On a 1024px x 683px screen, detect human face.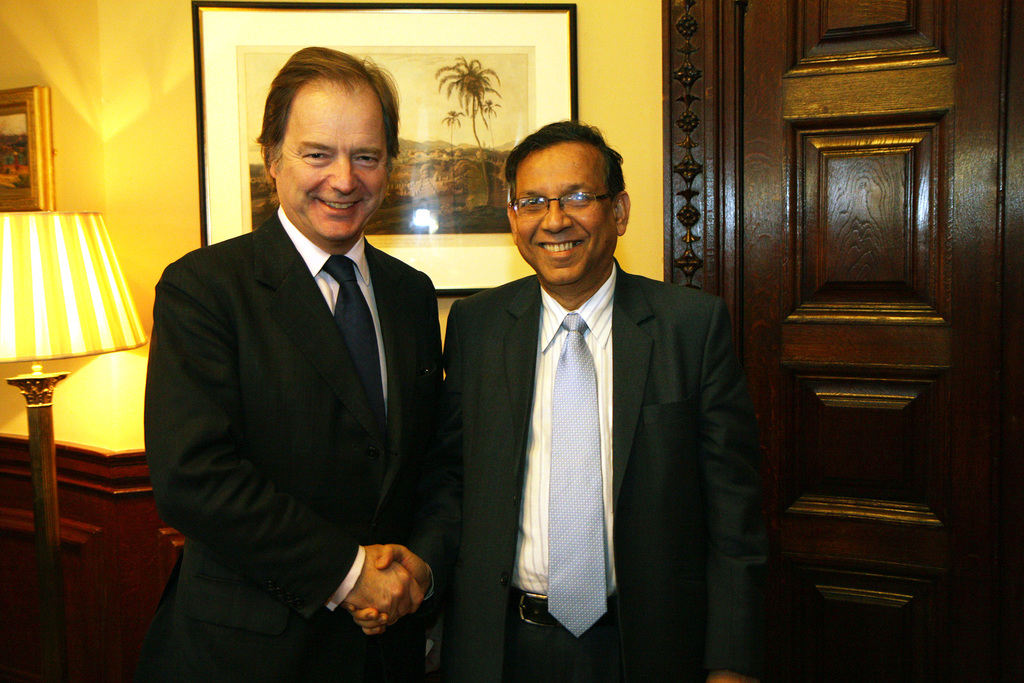
{"x1": 513, "y1": 140, "x2": 617, "y2": 286}.
